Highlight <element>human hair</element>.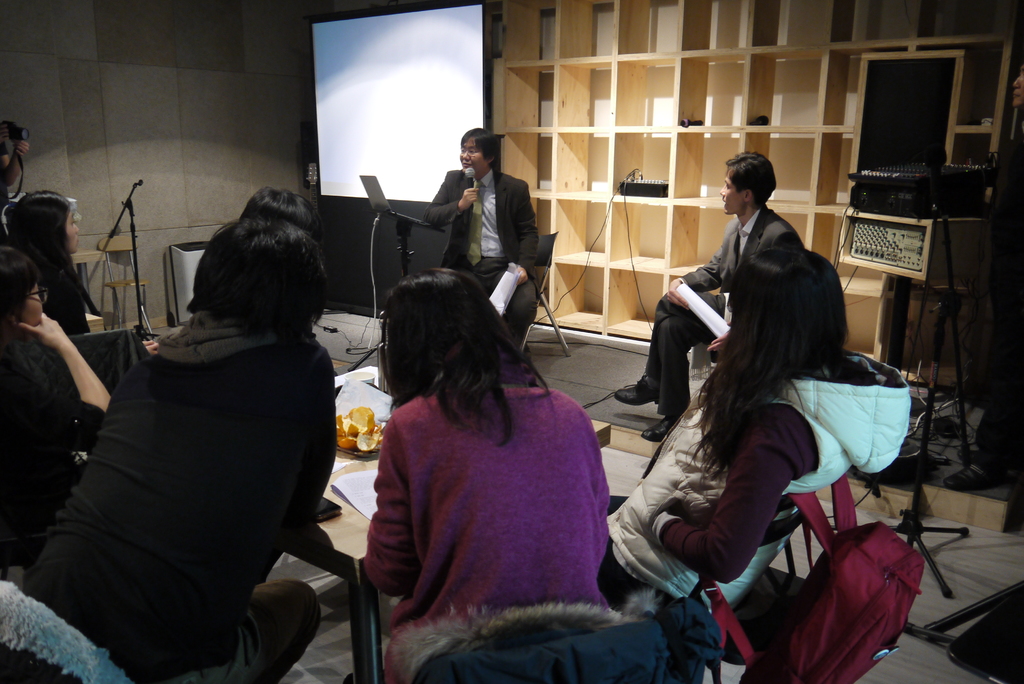
Highlighted region: box(193, 215, 326, 346).
